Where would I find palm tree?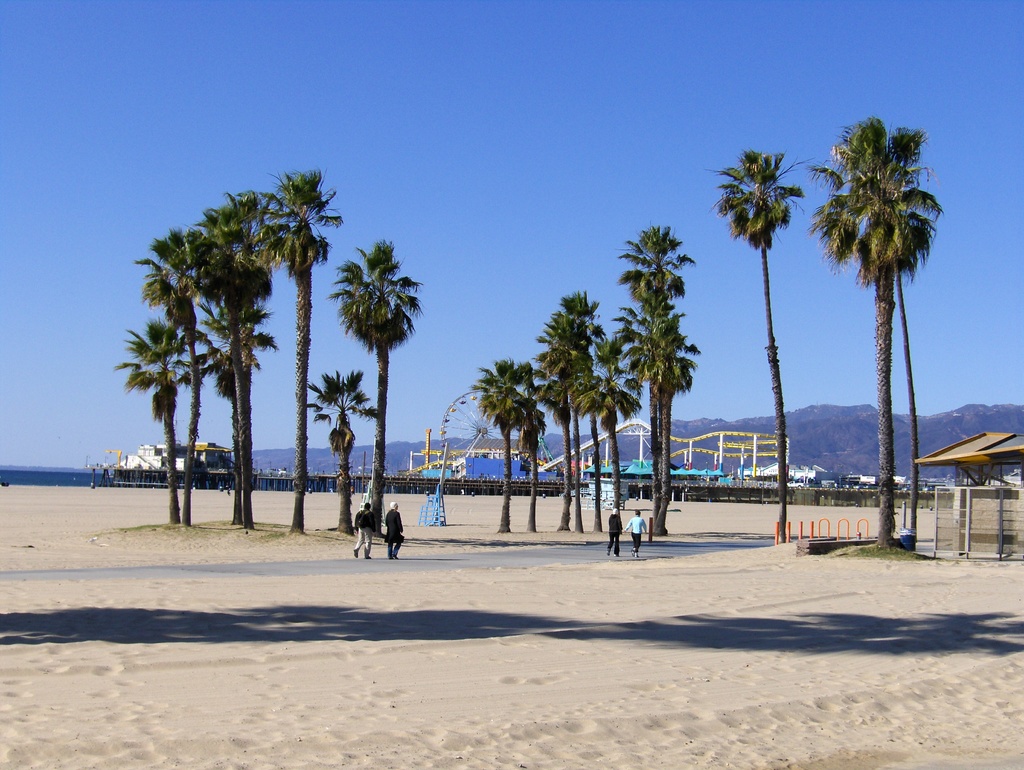
At bbox=(488, 360, 523, 515).
